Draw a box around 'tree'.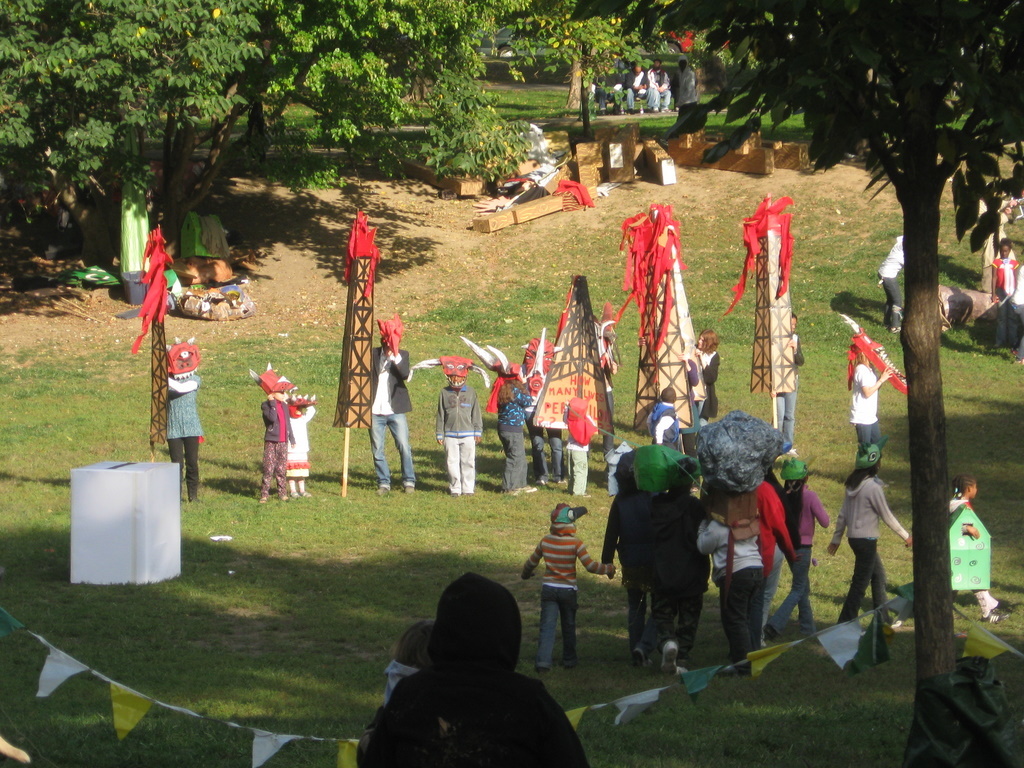
Rect(553, 0, 1023, 767).
